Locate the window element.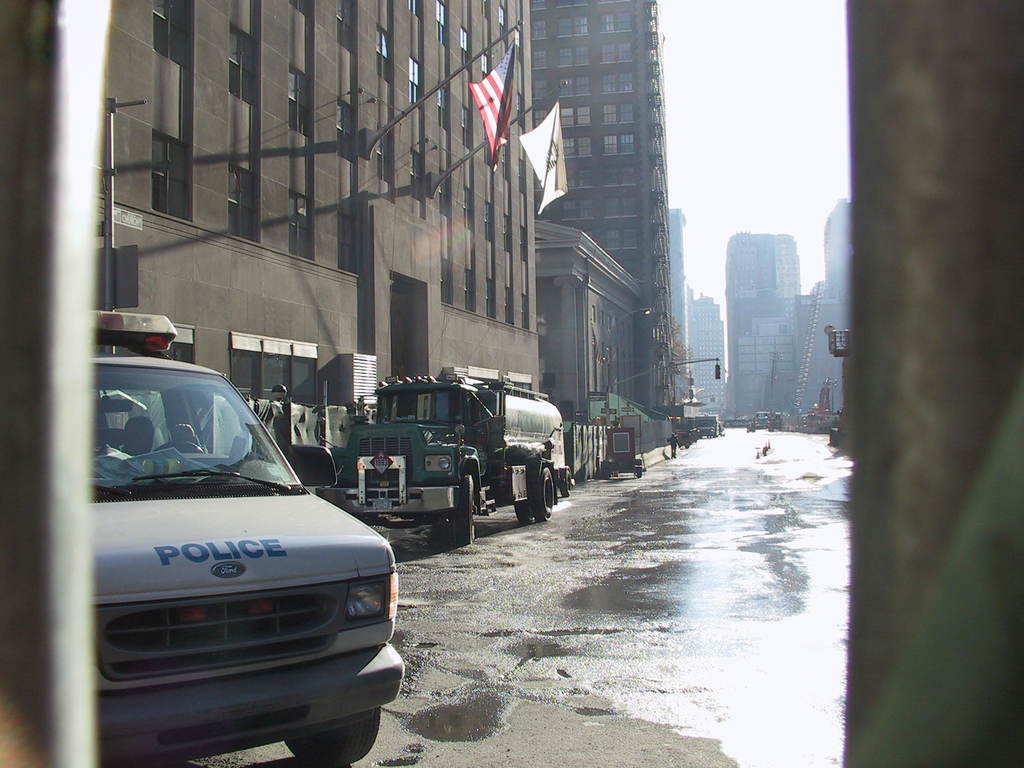
Element bbox: box=[436, 0, 445, 47].
